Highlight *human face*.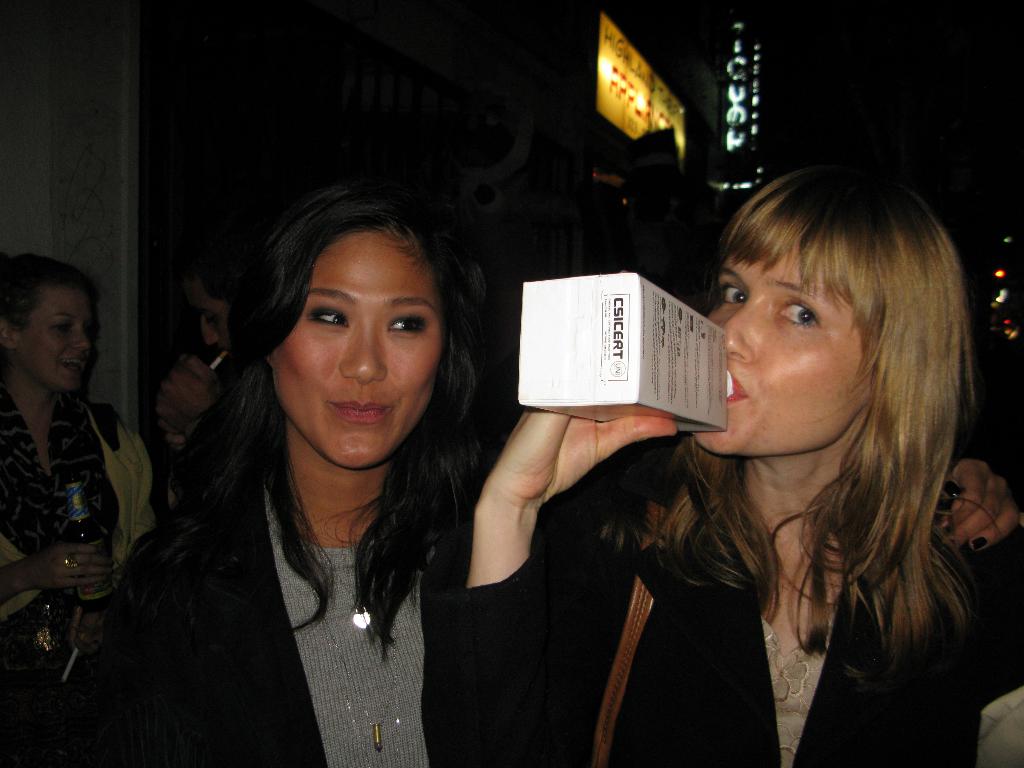
Highlighted region: 692,253,867,454.
